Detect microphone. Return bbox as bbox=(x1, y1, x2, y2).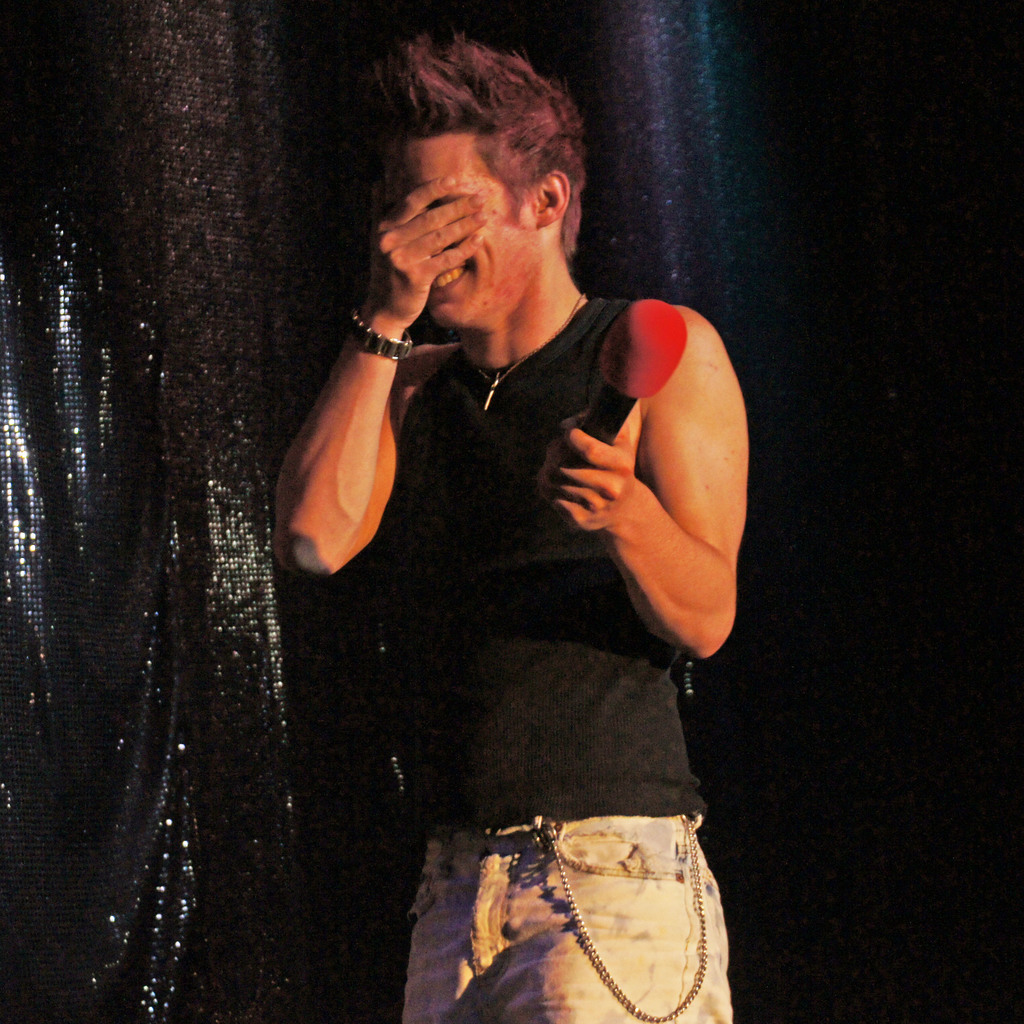
bbox=(584, 292, 684, 444).
